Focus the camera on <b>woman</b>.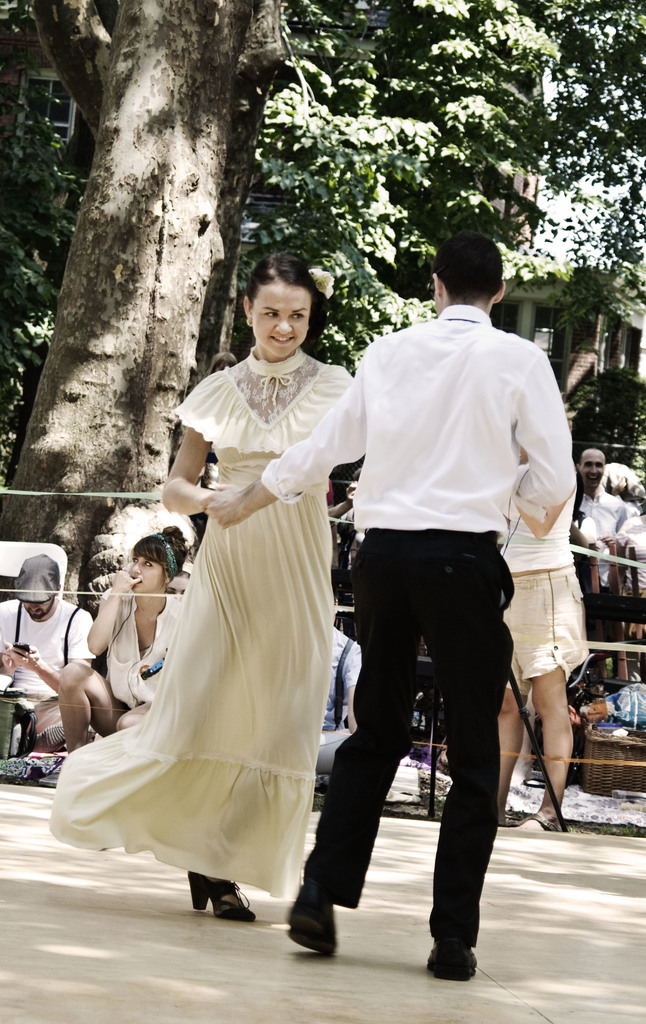
Focus region: 36,524,190,788.
